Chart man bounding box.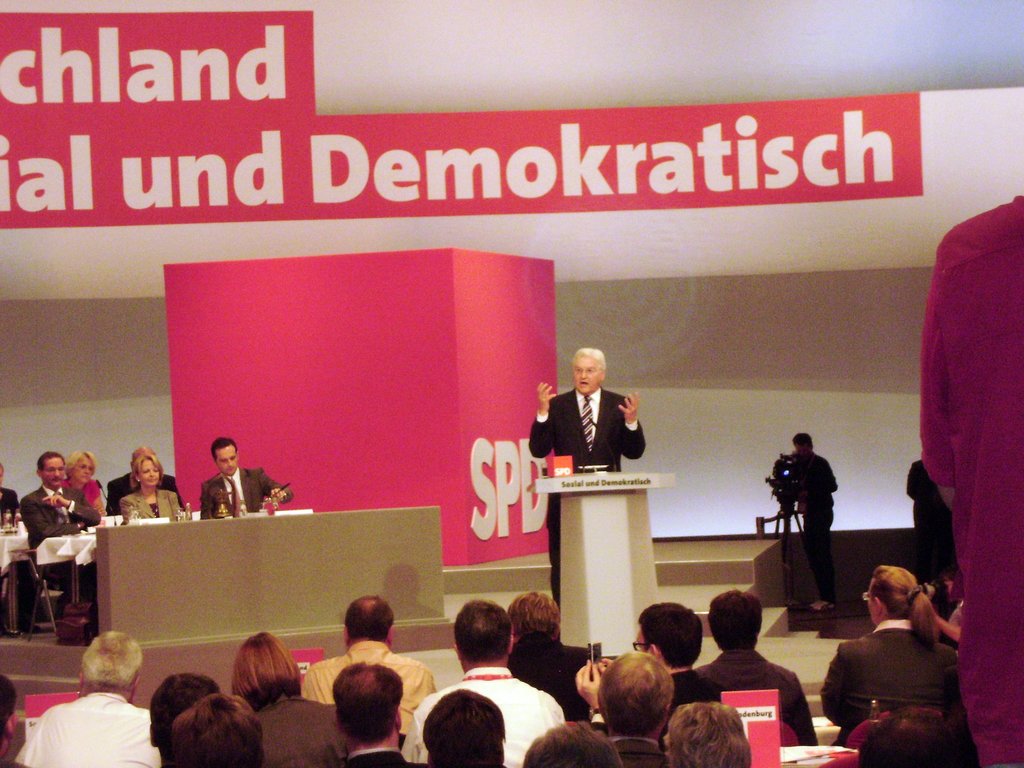
Charted: {"x1": 22, "y1": 634, "x2": 150, "y2": 767}.
